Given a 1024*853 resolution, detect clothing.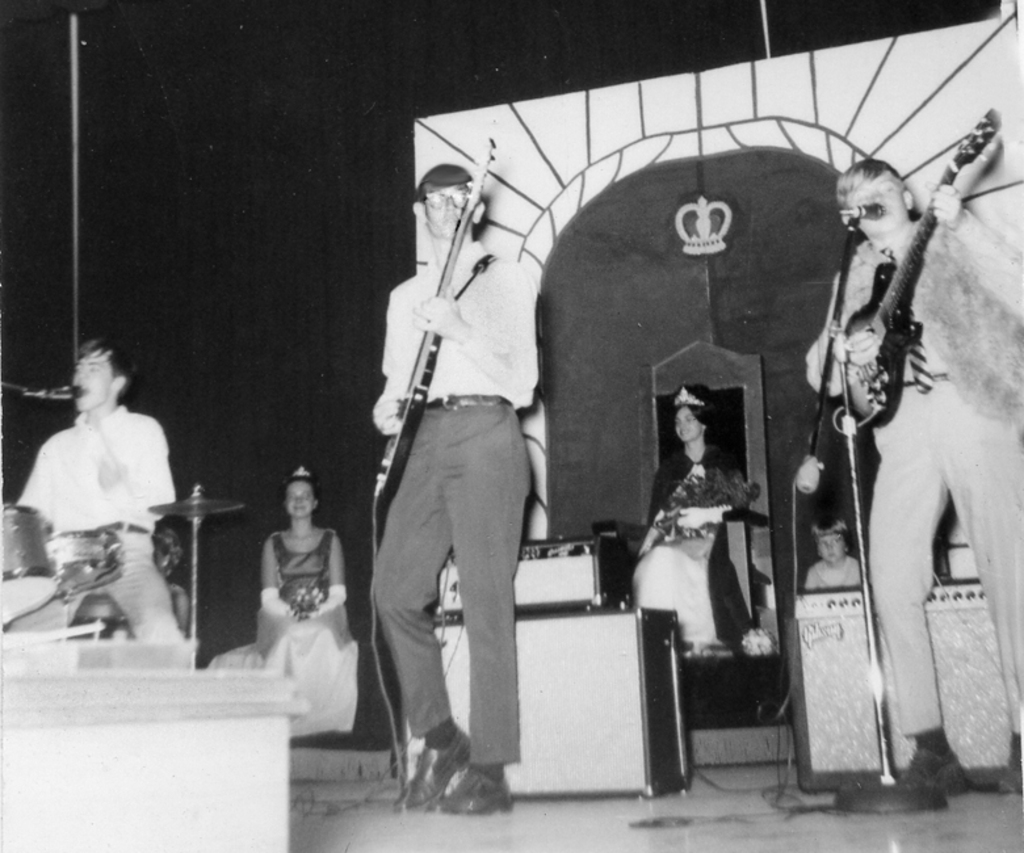
<bbox>621, 442, 767, 664</bbox>.
